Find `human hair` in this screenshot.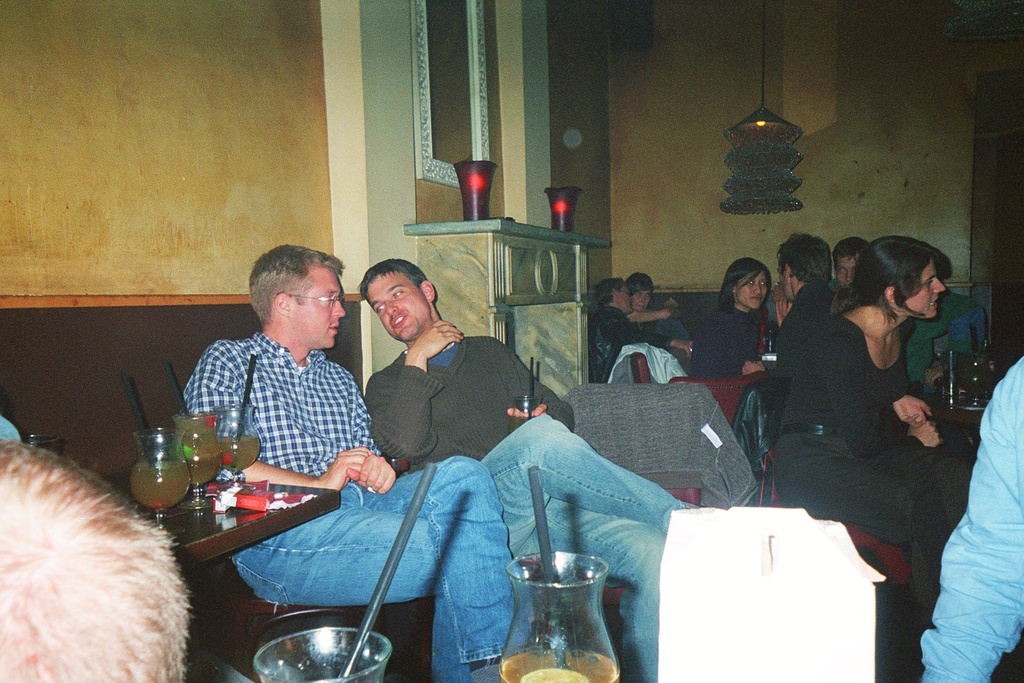
The bounding box for `human hair` is (719,252,773,311).
